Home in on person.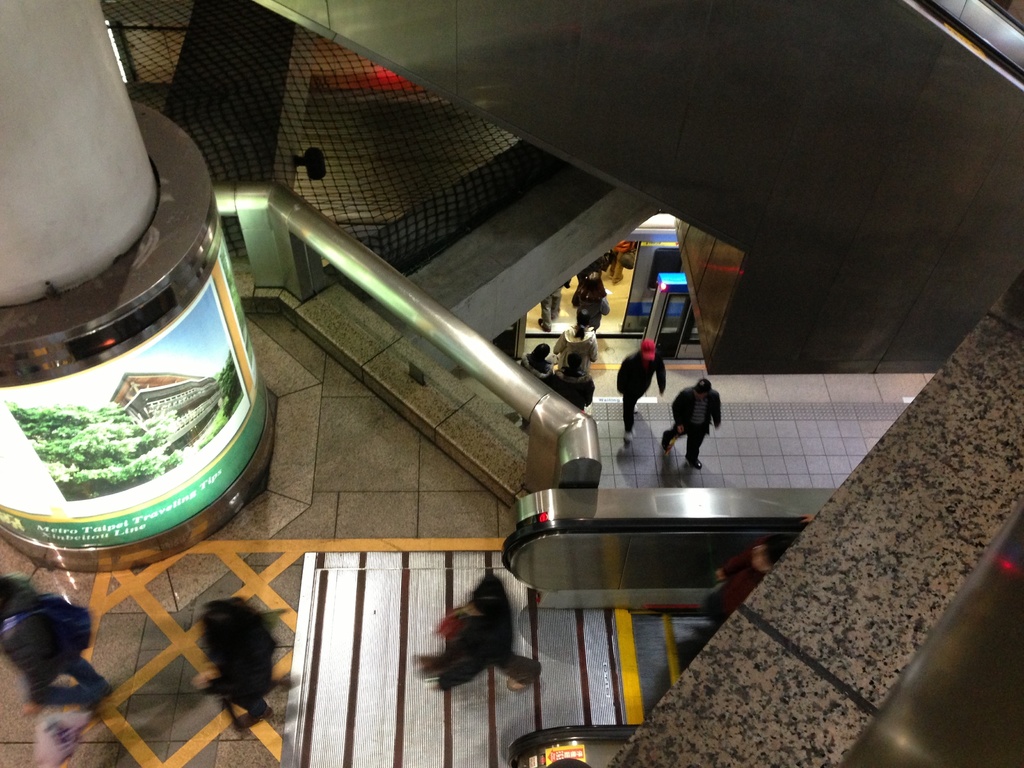
Homed in at select_region(522, 339, 554, 378).
